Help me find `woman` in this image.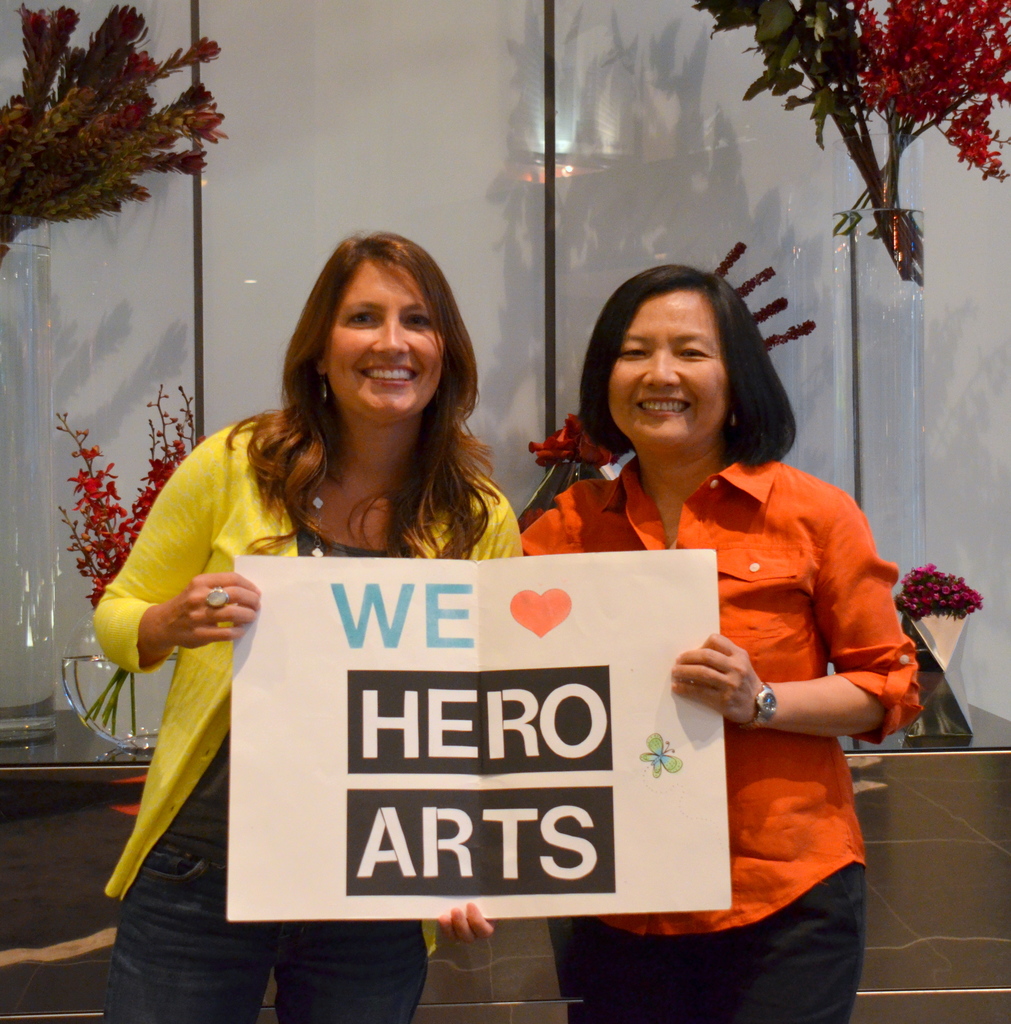
Found it: left=519, top=268, right=923, bottom=1023.
